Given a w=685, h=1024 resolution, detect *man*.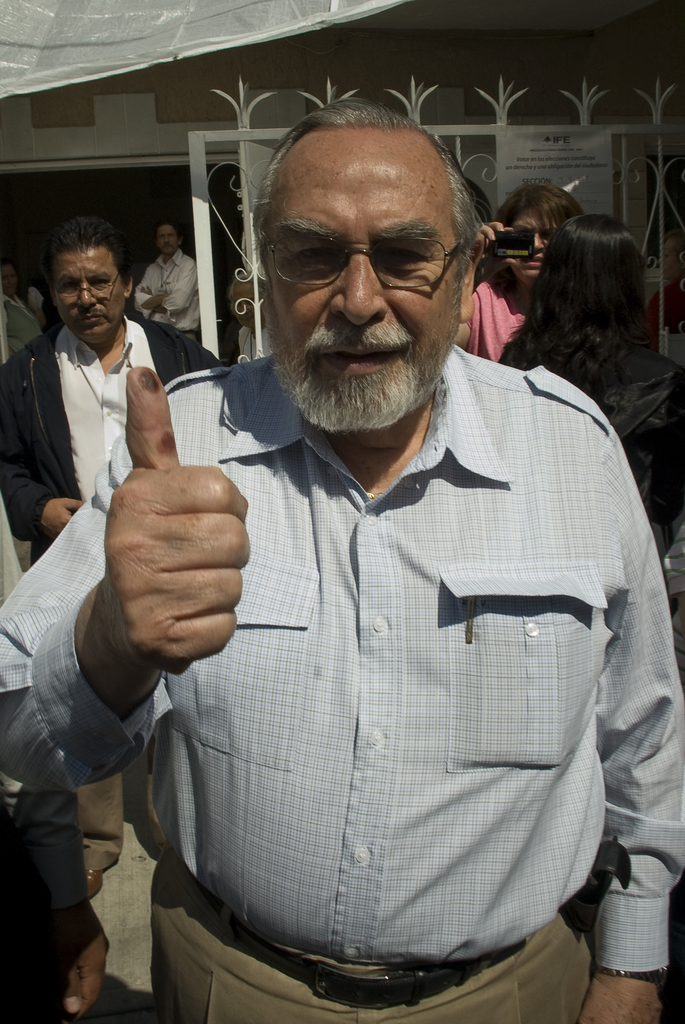
{"left": 0, "top": 225, "right": 228, "bottom": 896}.
